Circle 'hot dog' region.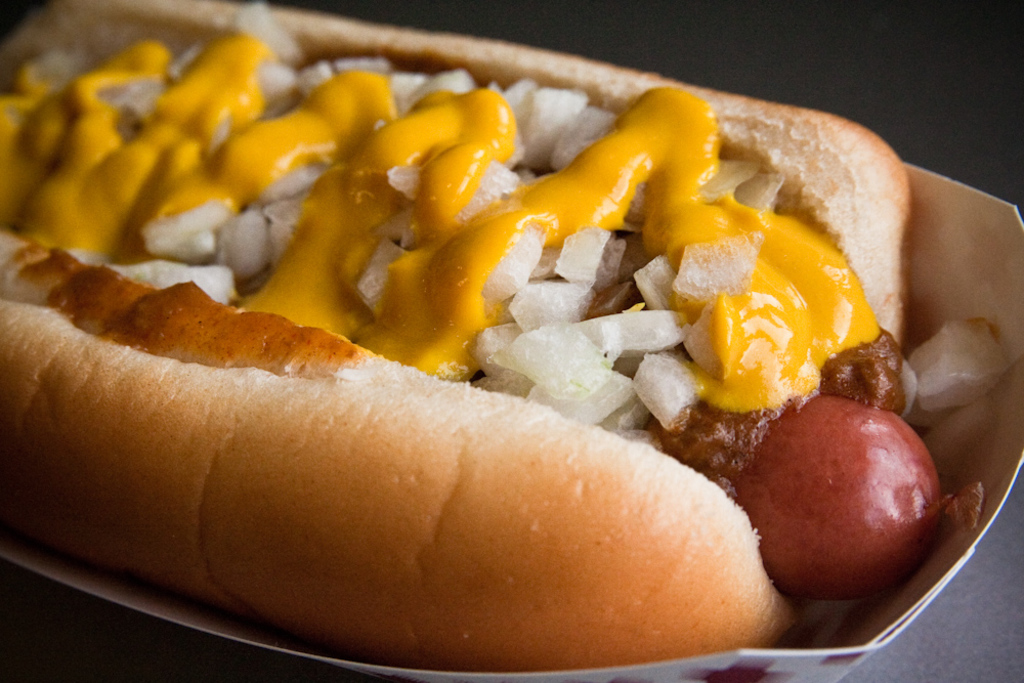
Region: box(0, 0, 909, 676).
